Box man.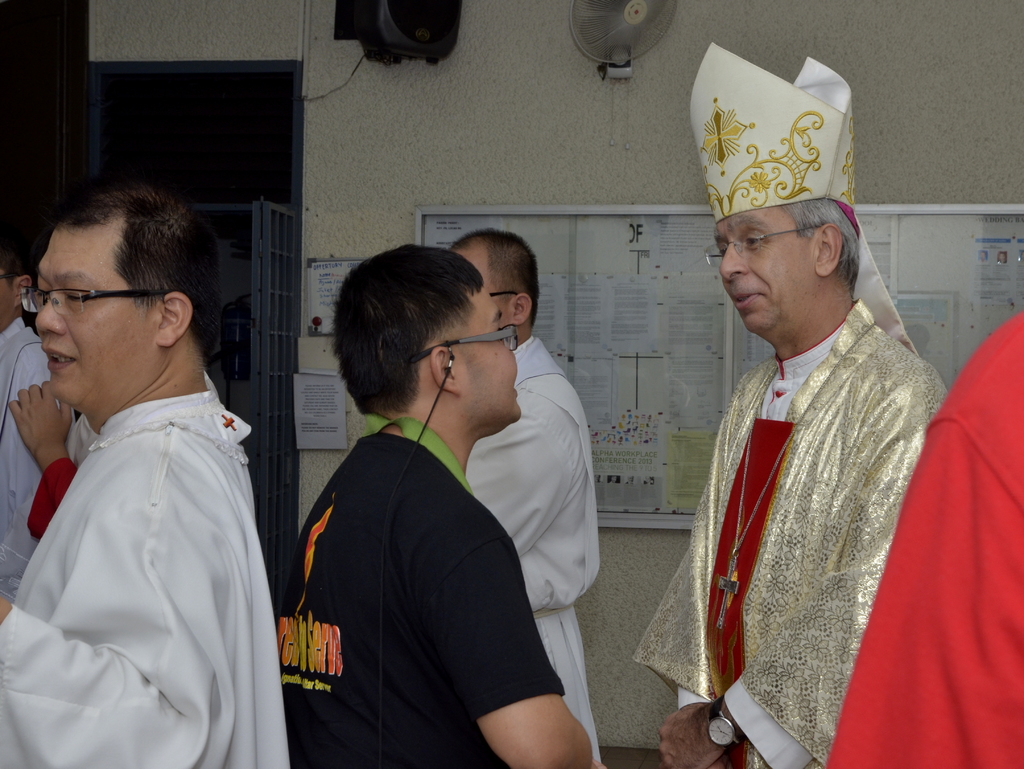
(0,228,73,606).
